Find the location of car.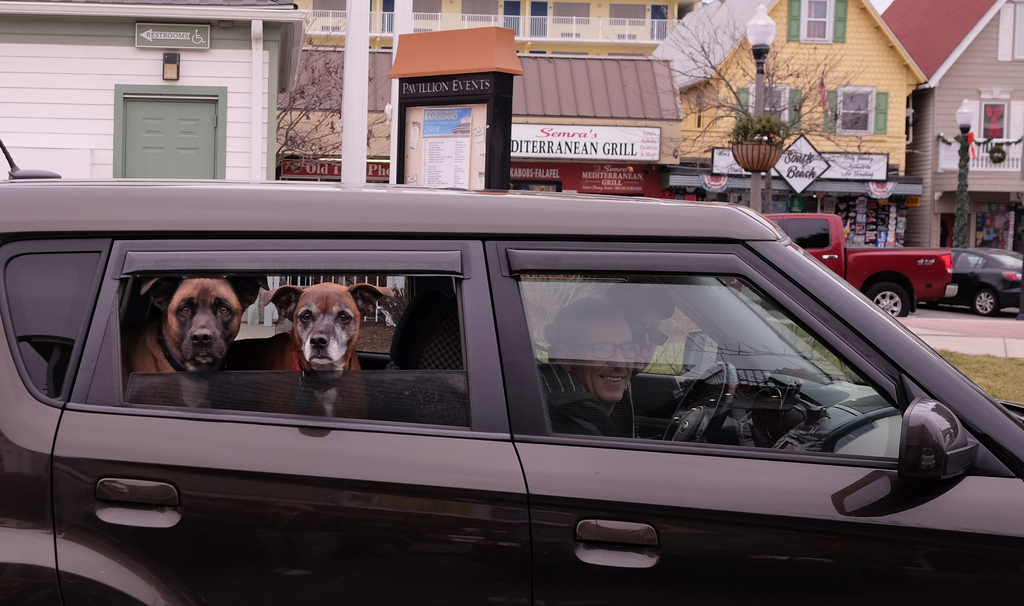
Location: 761,213,954,322.
